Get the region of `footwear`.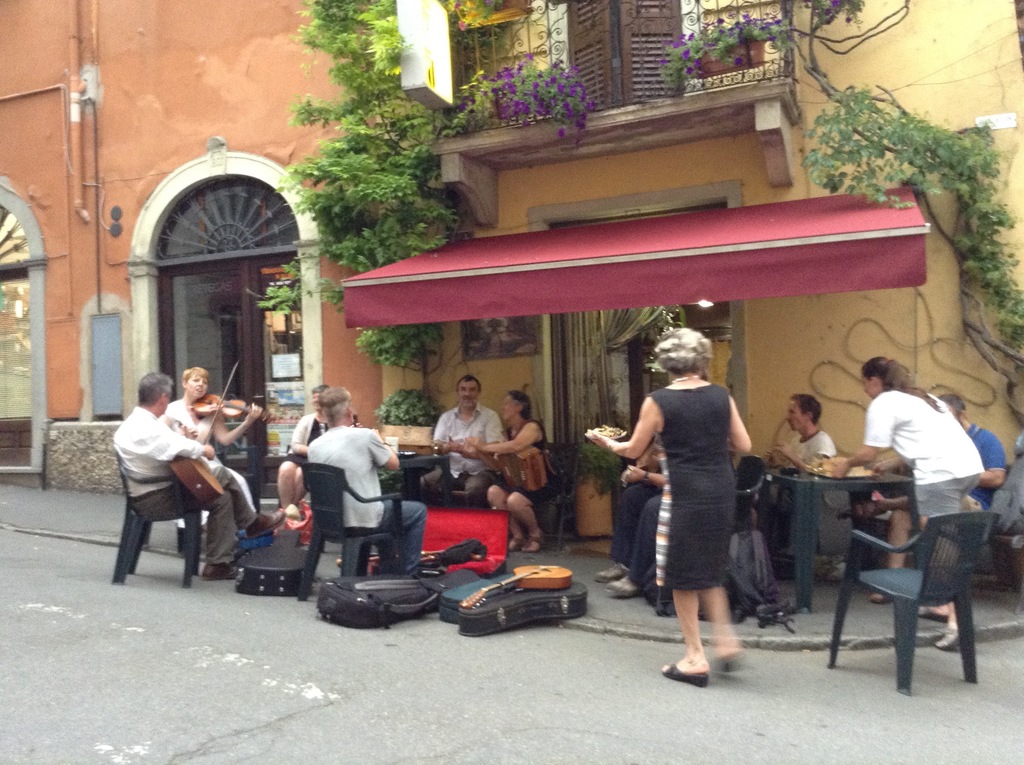
region(658, 663, 709, 688).
